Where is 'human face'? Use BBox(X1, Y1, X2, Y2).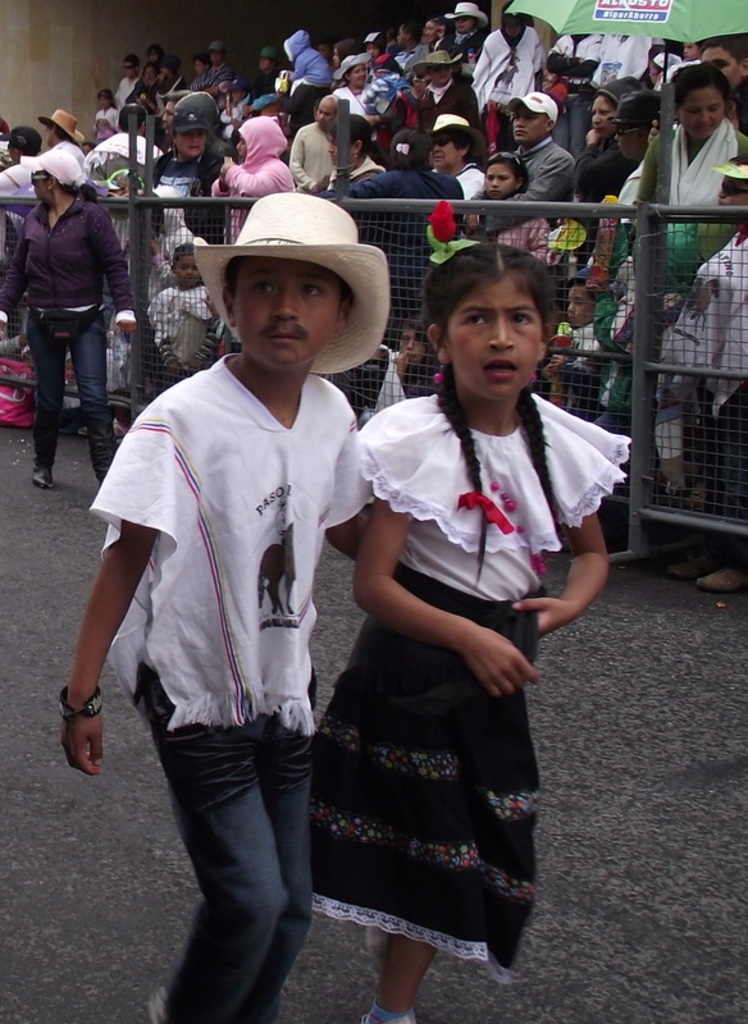
BBox(150, 51, 164, 63).
